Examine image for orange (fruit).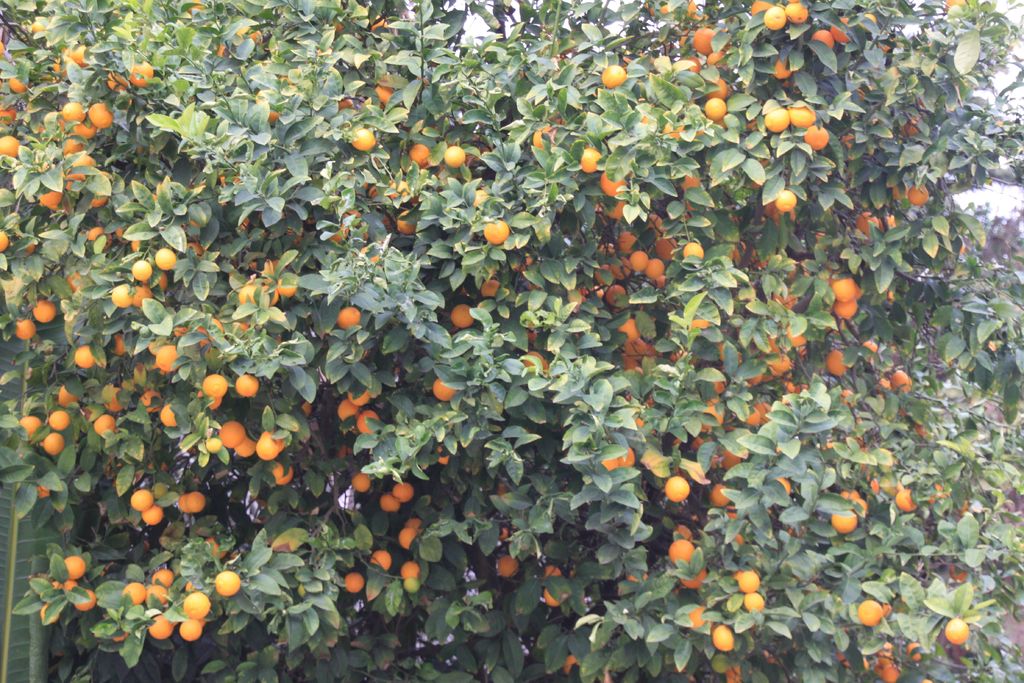
Examination result: bbox=(95, 384, 126, 410).
